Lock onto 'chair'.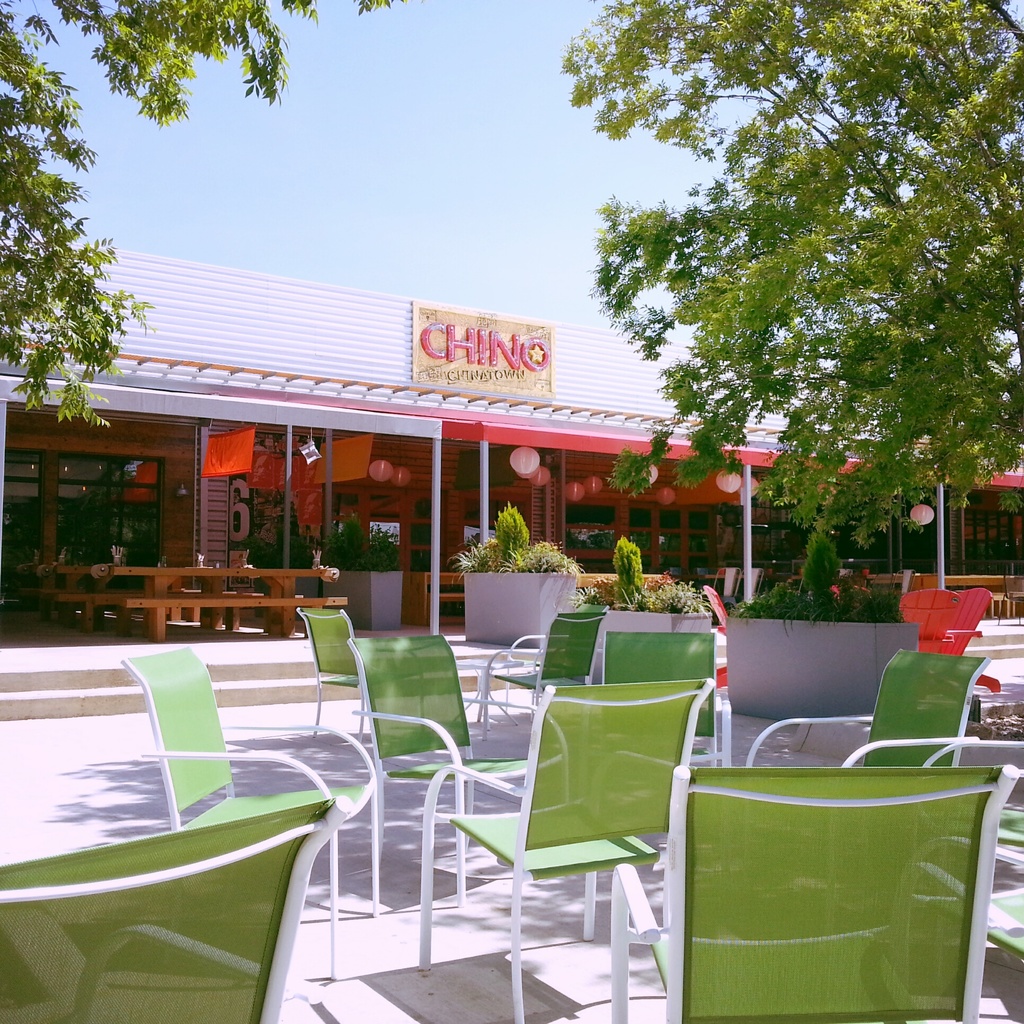
Locked: <box>941,589,1003,690</box>.
